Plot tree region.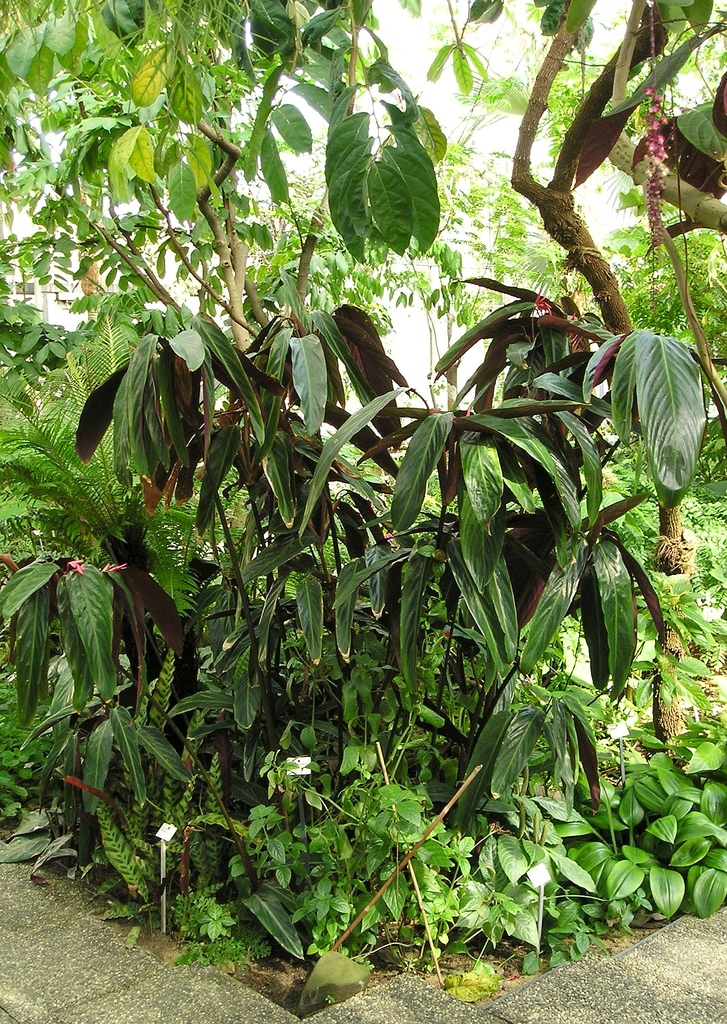
Plotted at {"x1": 493, "y1": 0, "x2": 726, "y2": 742}.
